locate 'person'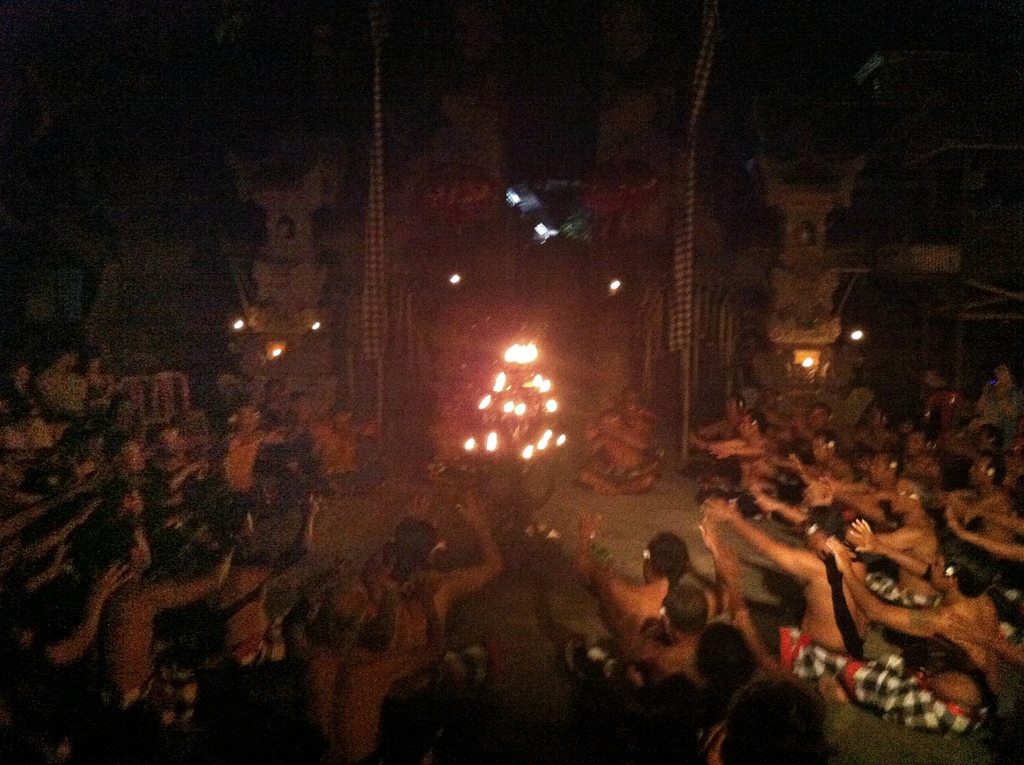
[x1=77, y1=513, x2=239, y2=739]
